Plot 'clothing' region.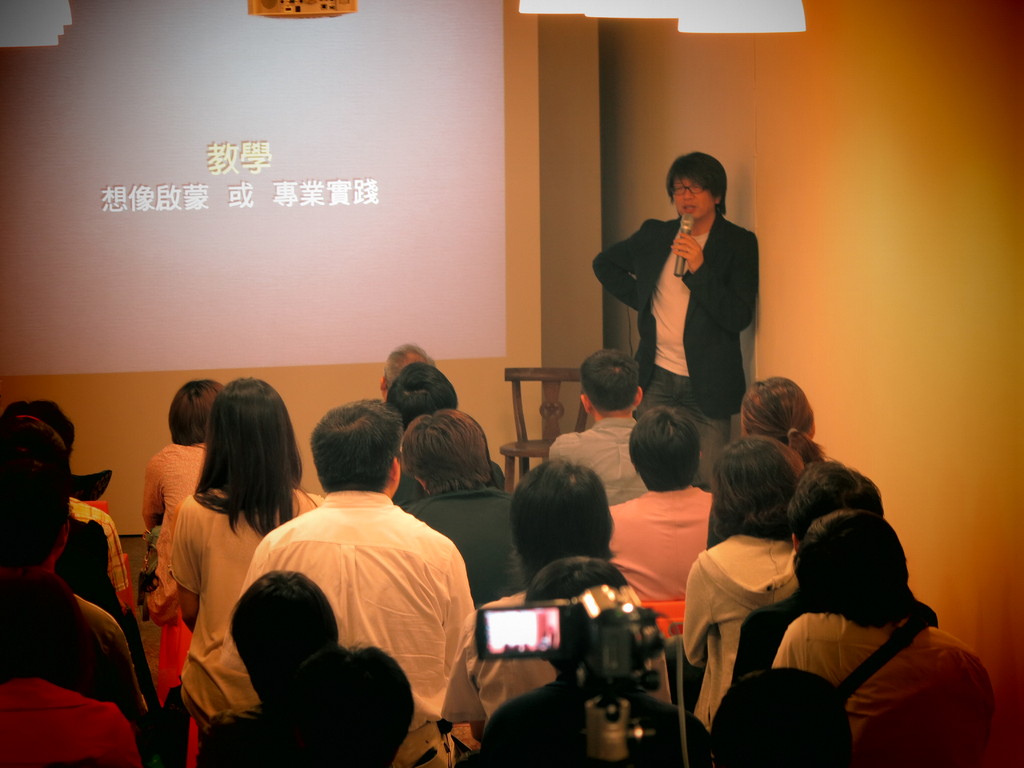
Plotted at x1=237 y1=480 x2=471 y2=719.
